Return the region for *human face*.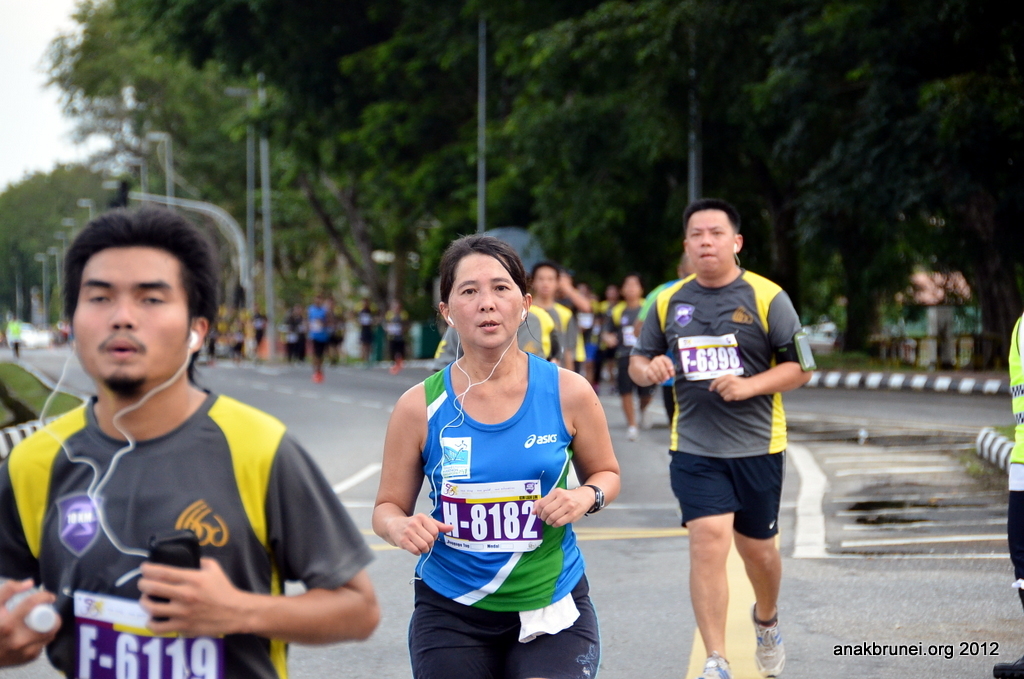
bbox=[71, 251, 187, 392].
